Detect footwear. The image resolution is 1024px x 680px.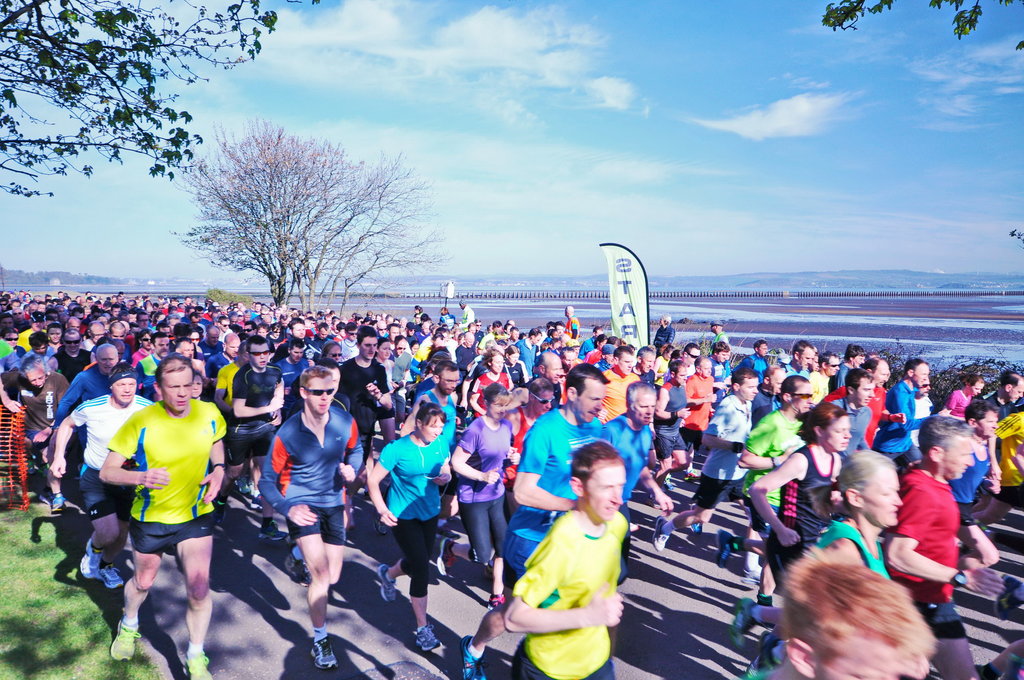
[left=990, top=574, right=1020, bottom=621].
